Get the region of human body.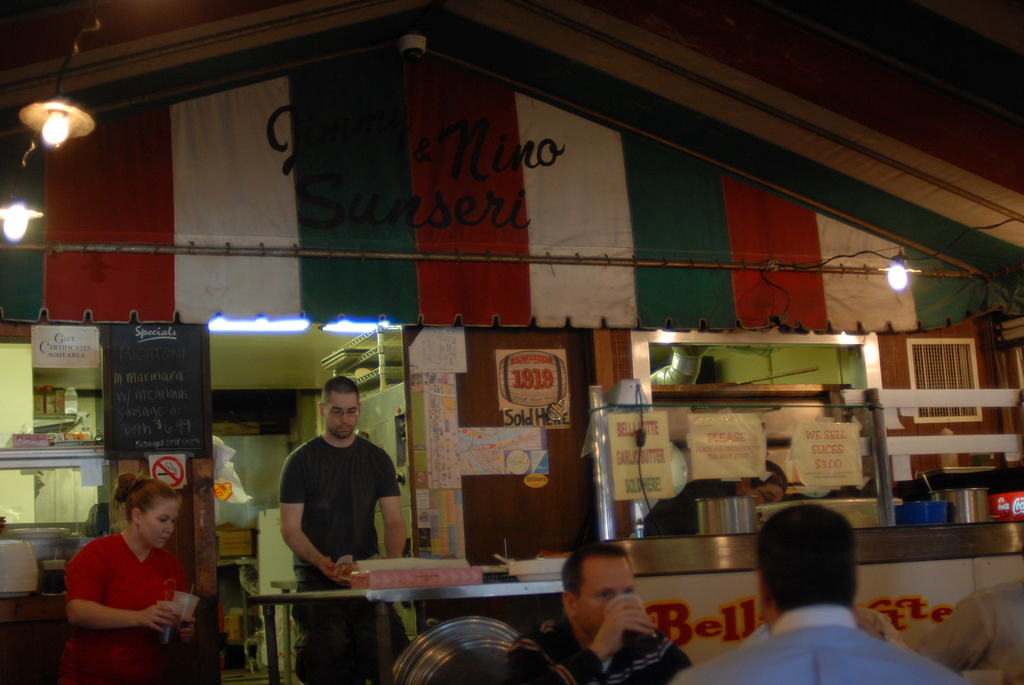
[62,492,196,673].
